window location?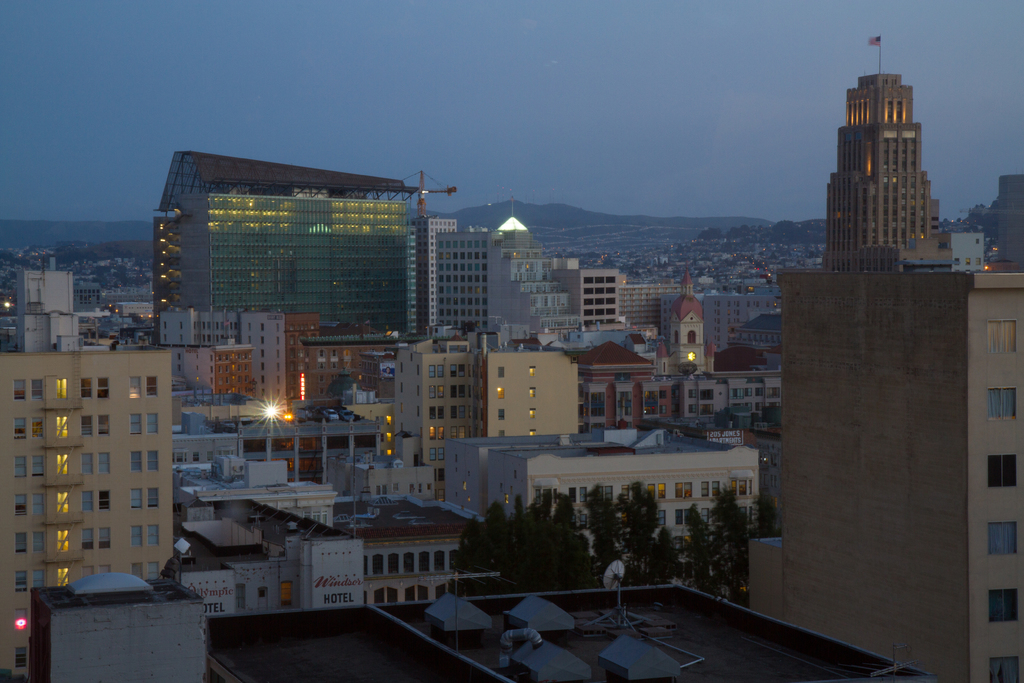
(x1=145, y1=375, x2=157, y2=397)
